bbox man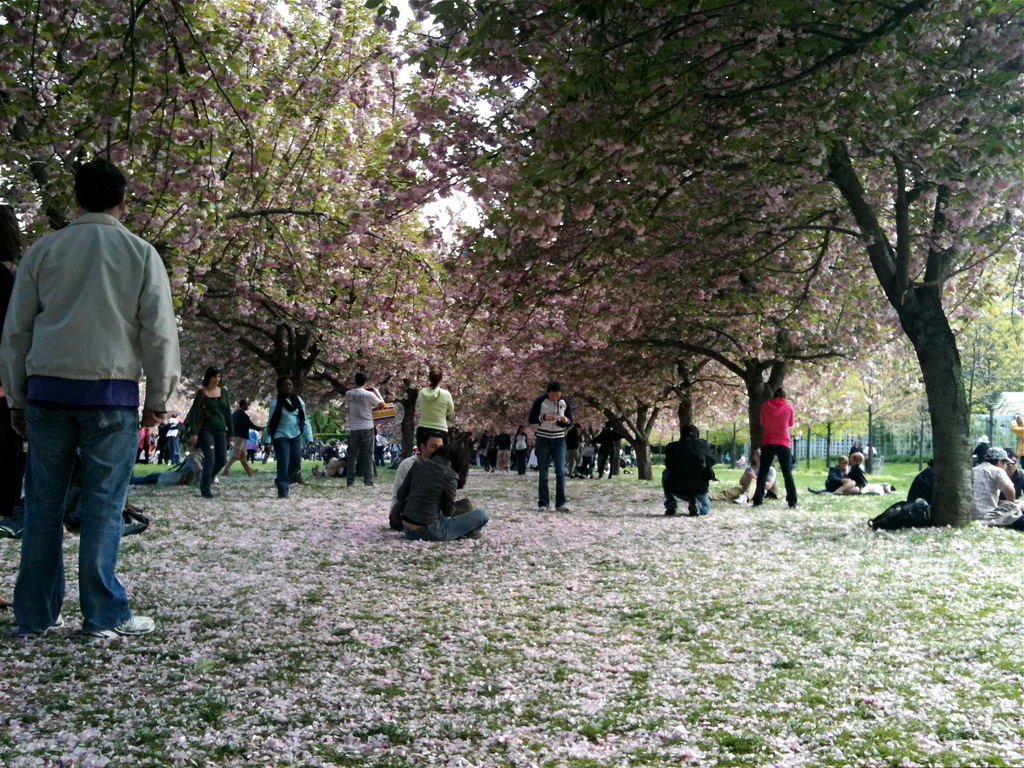
box(338, 367, 382, 490)
